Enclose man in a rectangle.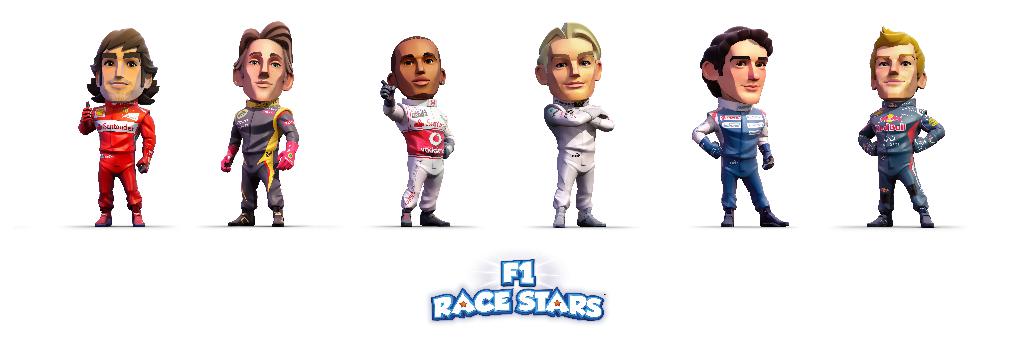
[73, 29, 160, 224].
